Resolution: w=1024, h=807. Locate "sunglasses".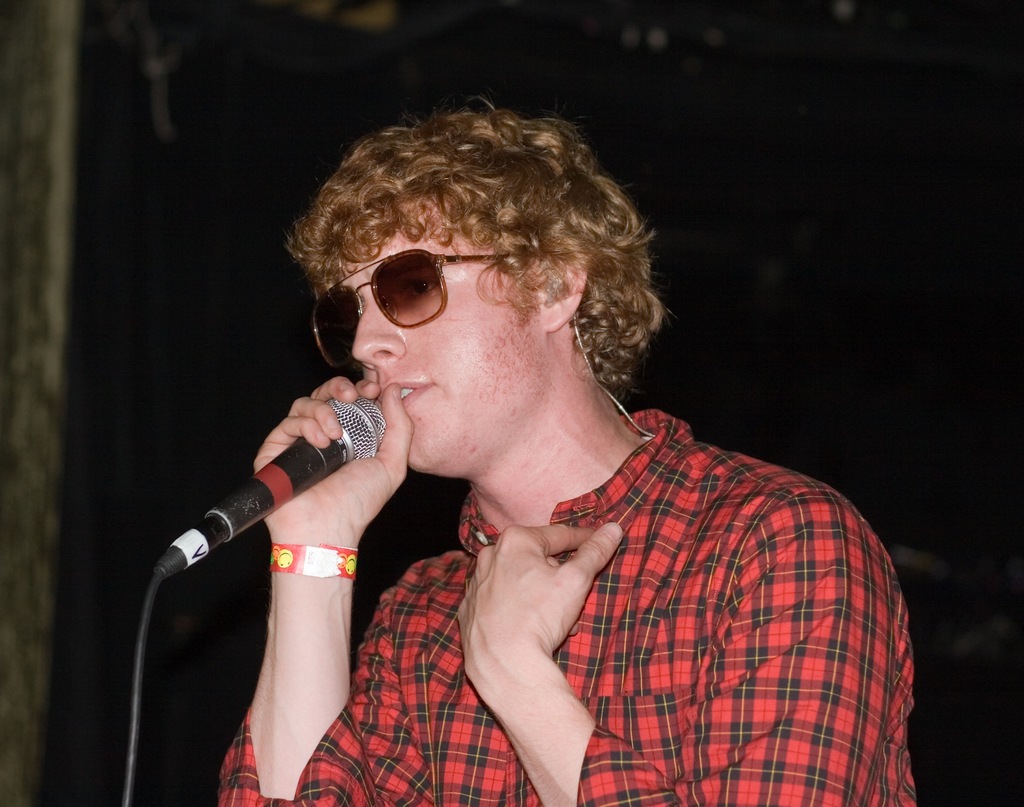
<box>314,247,534,372</box>.
